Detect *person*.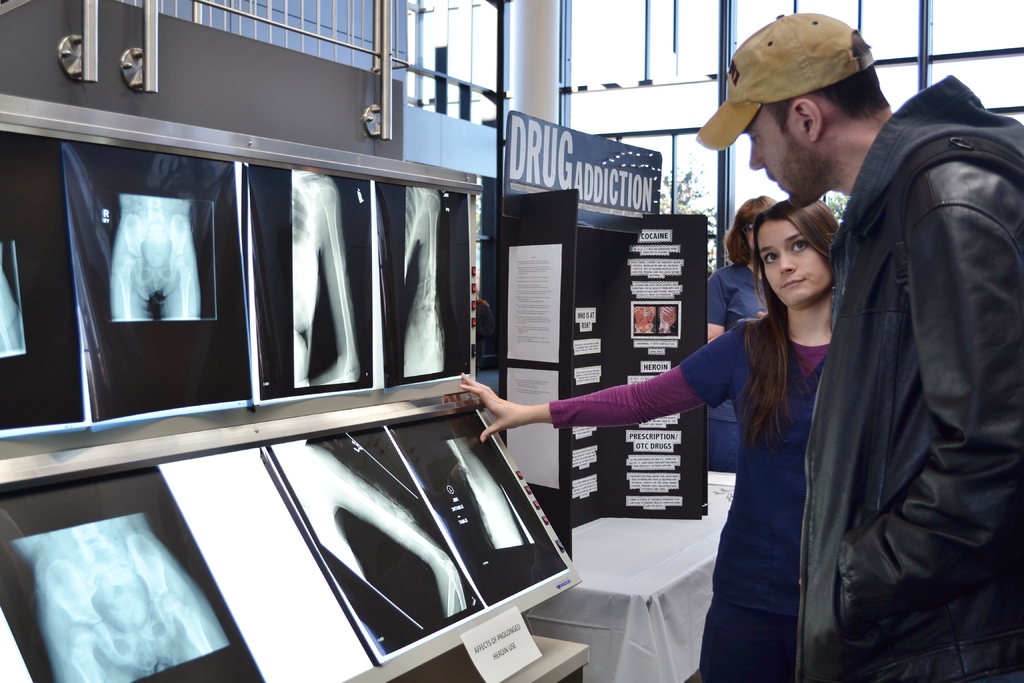
Detected at region(705, 193, 787, 344).
